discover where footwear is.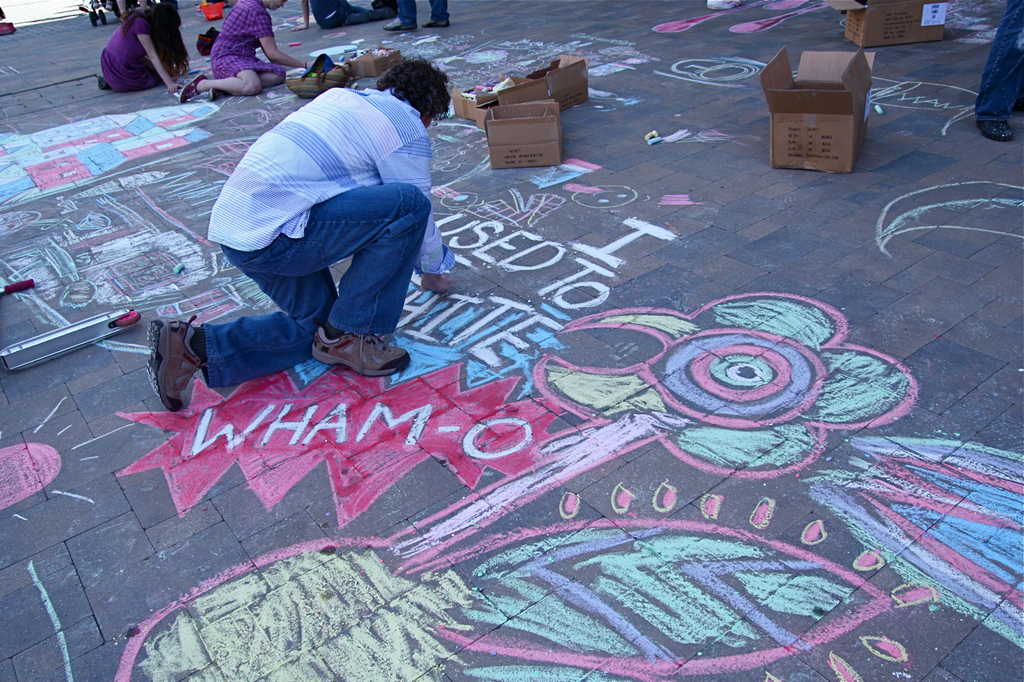
Discovered at locate(176, 74, 206, 104).
